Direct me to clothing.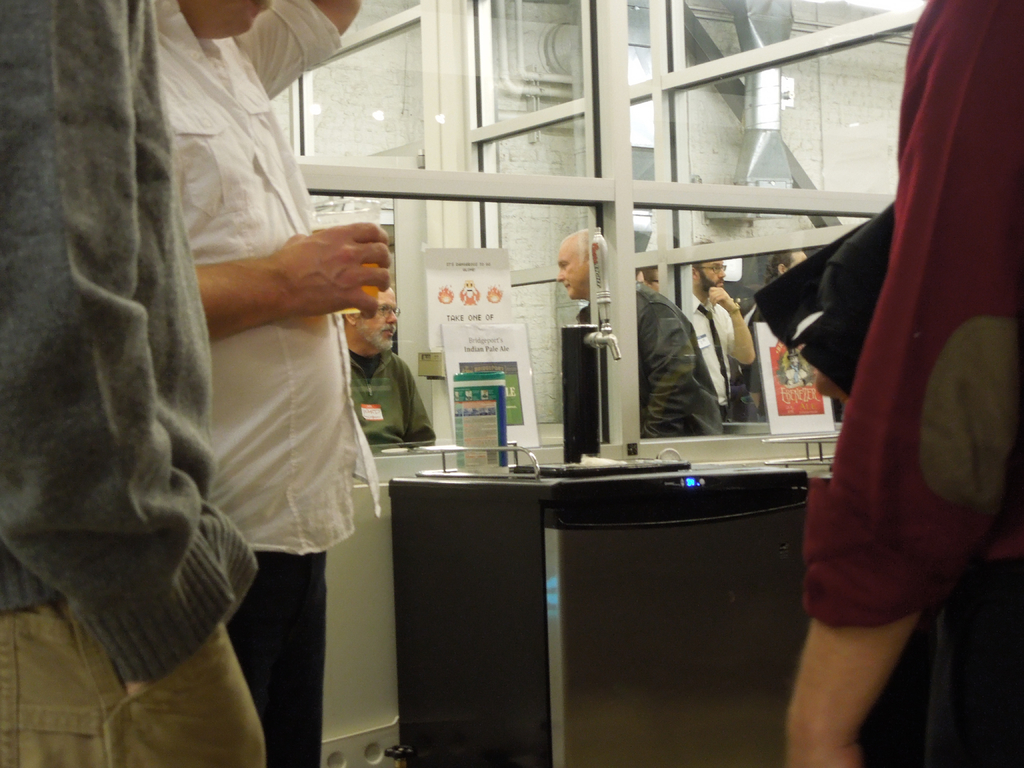
Direction: Rect(0, 0, 276, 767).
